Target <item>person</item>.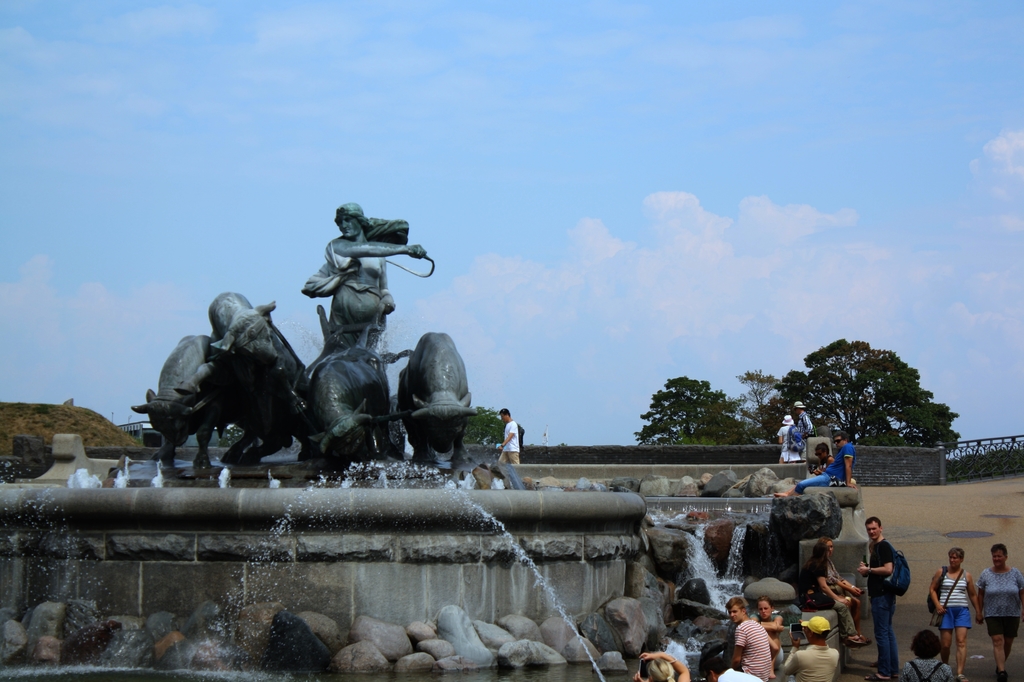
Target region: bbox(854, 512, 906, 681).
